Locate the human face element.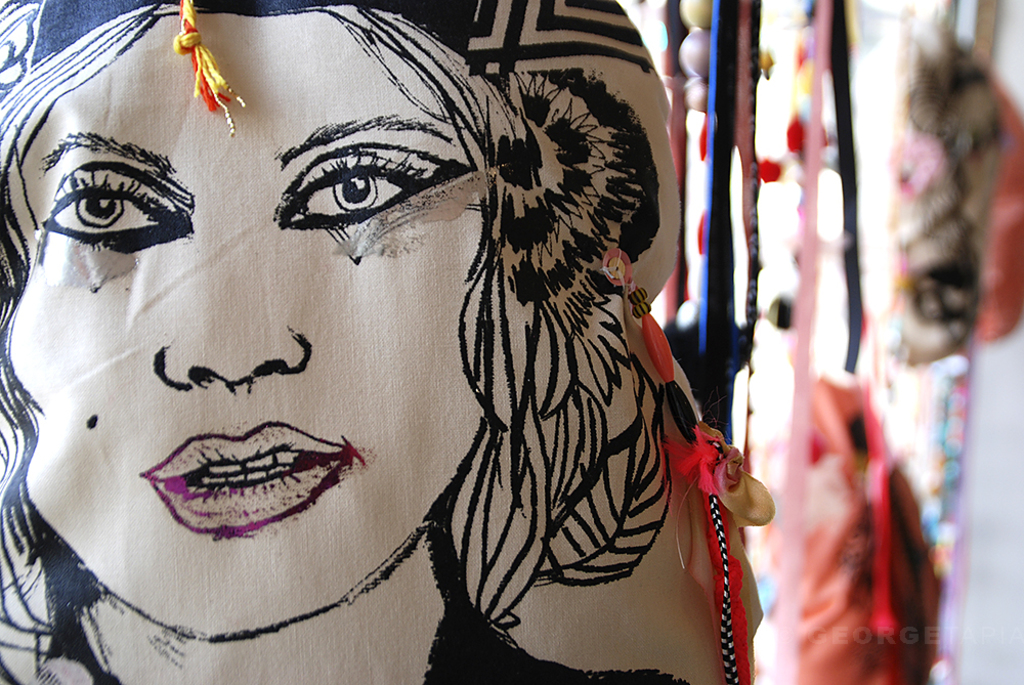
Element bbox: box(7, 14, 490, 641).
